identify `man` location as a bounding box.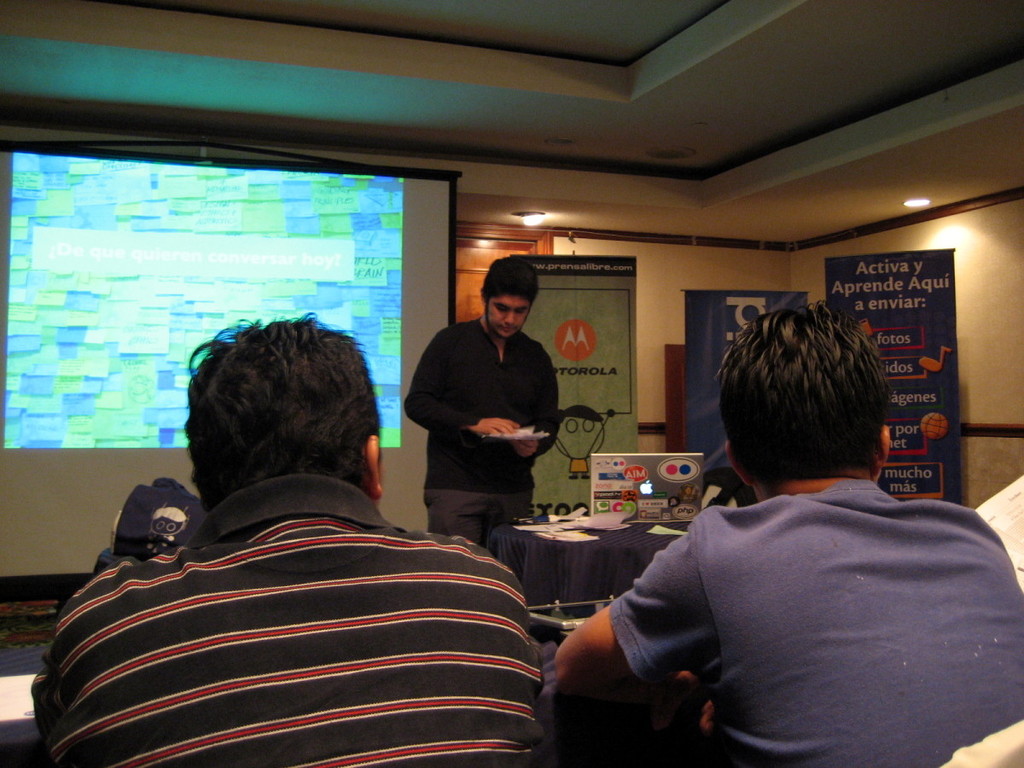
30:308:546:767.
